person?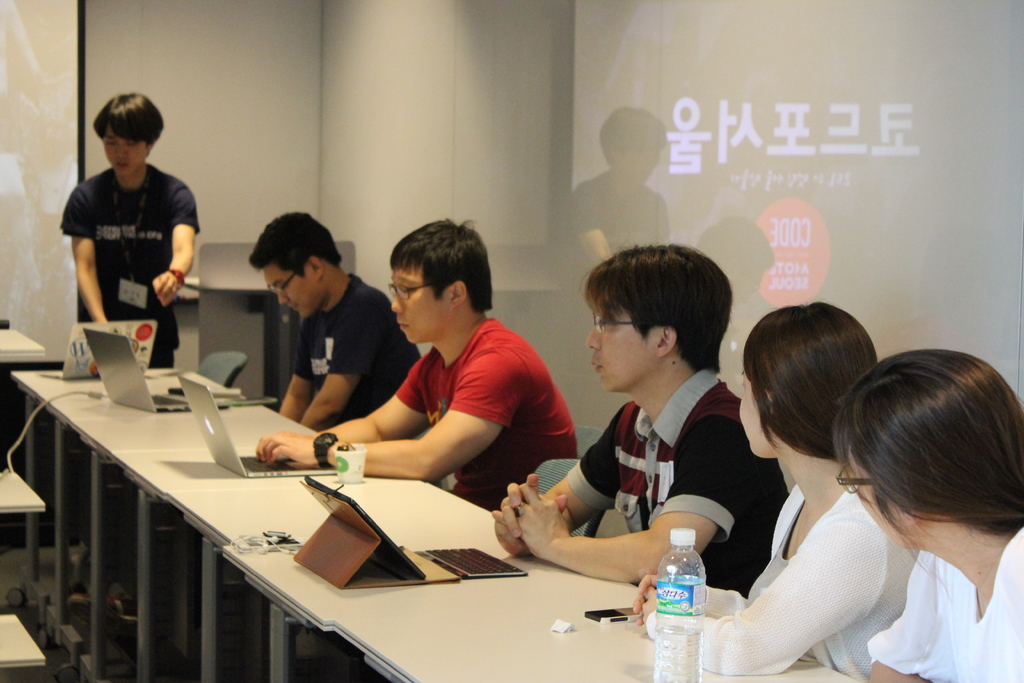
detection(632, 300, 922, 682)
